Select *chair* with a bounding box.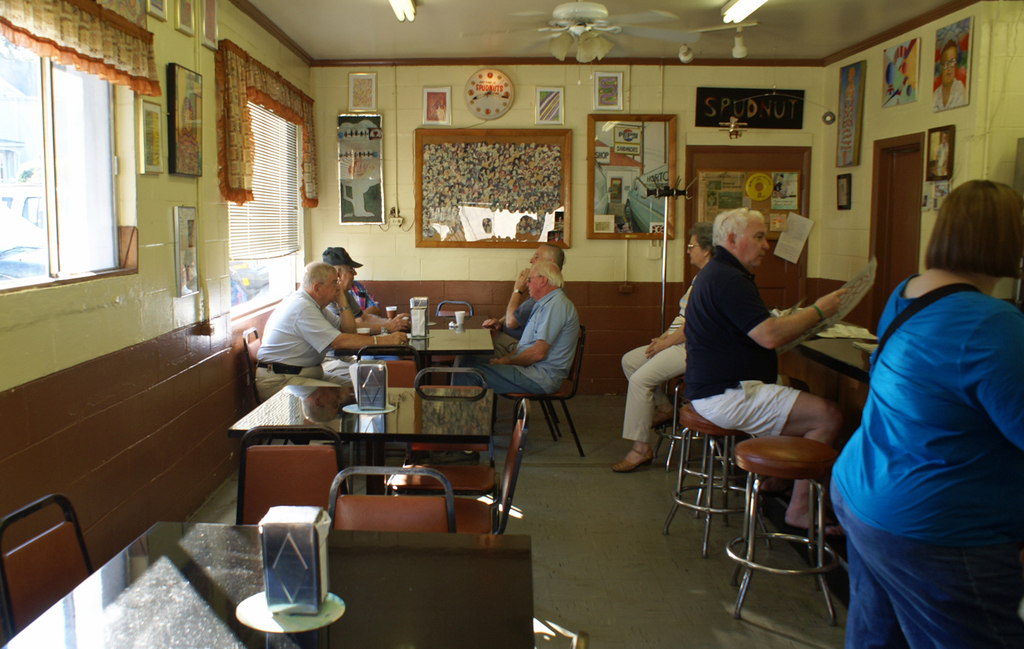
(left=353, top=343, right=423, bottom=472).
